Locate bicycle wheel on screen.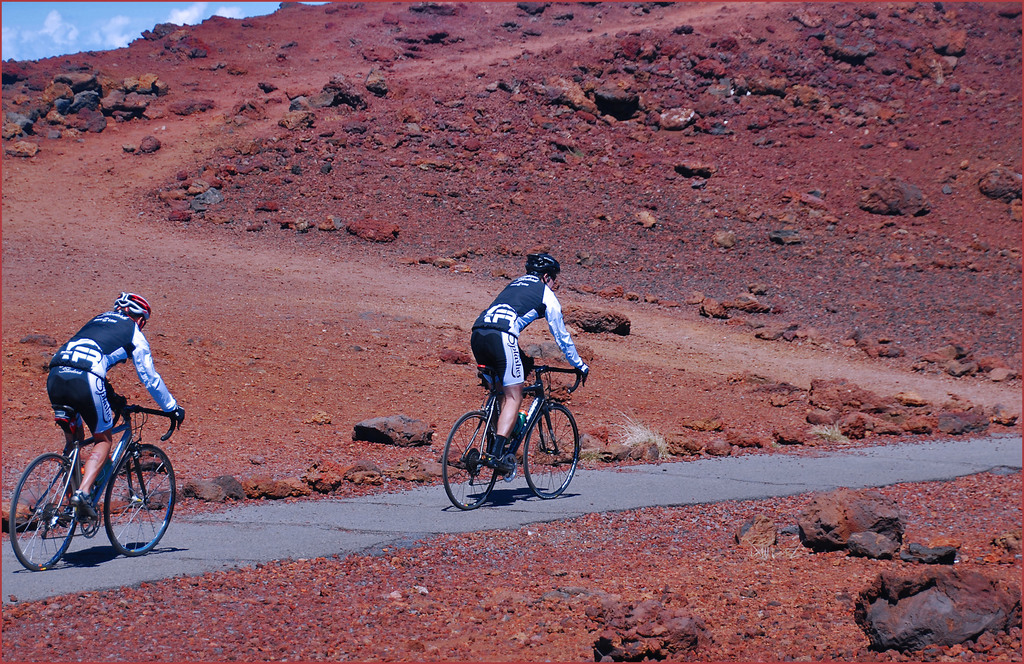
On screen at crop(9, 453, 78, 572).
